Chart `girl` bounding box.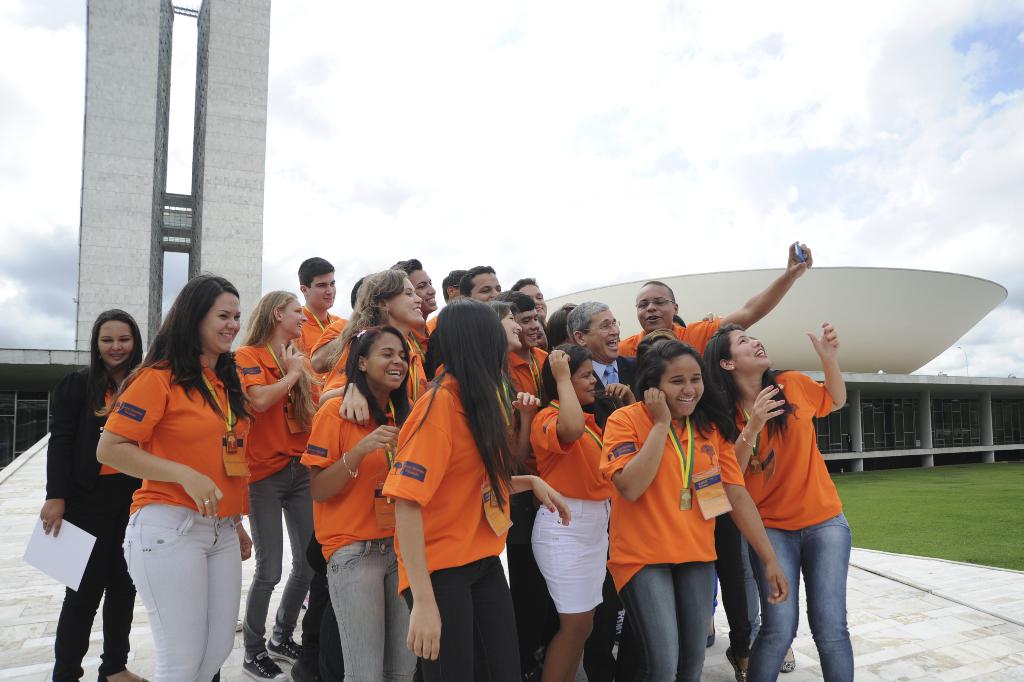
Charted: [300,327,419,681].
